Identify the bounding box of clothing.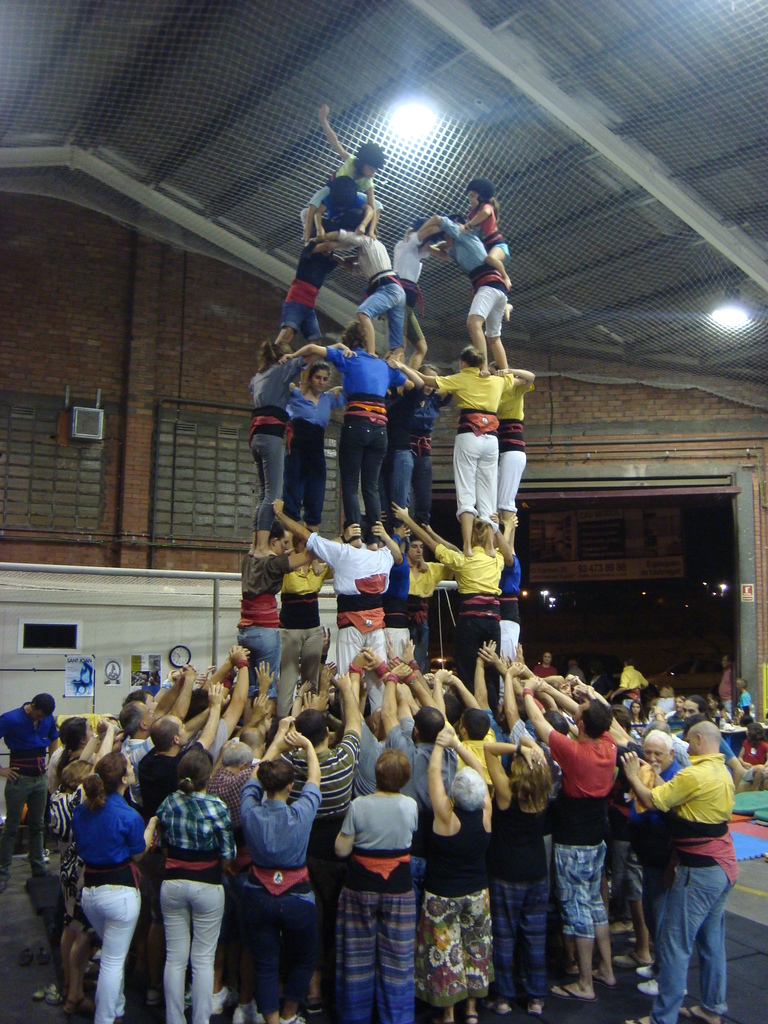
box(626, 662, 640, 687).
